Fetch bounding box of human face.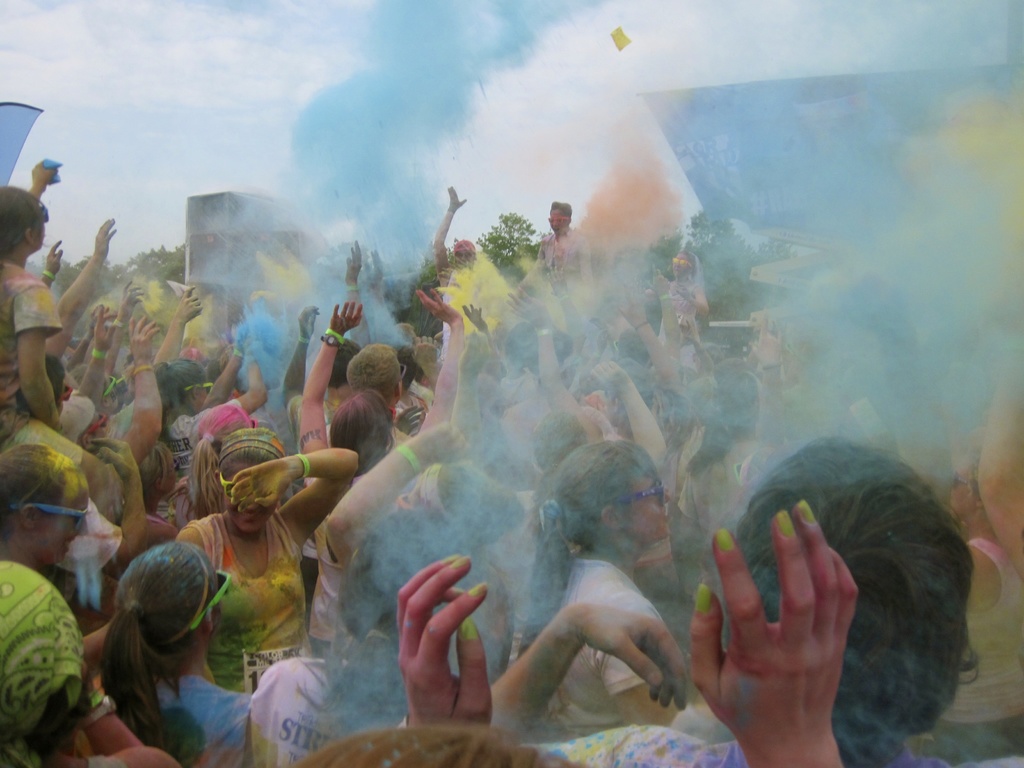
Bbox: region(617, 452, 673, 547).
